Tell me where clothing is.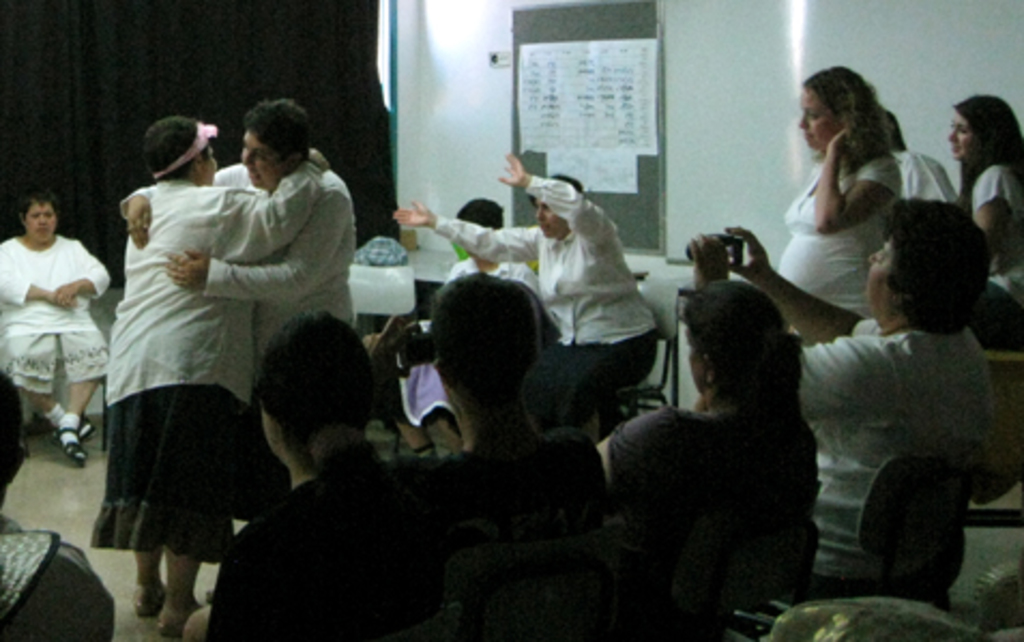
clothing is at x1=957 y1=152 x2=1022 y2=341.
